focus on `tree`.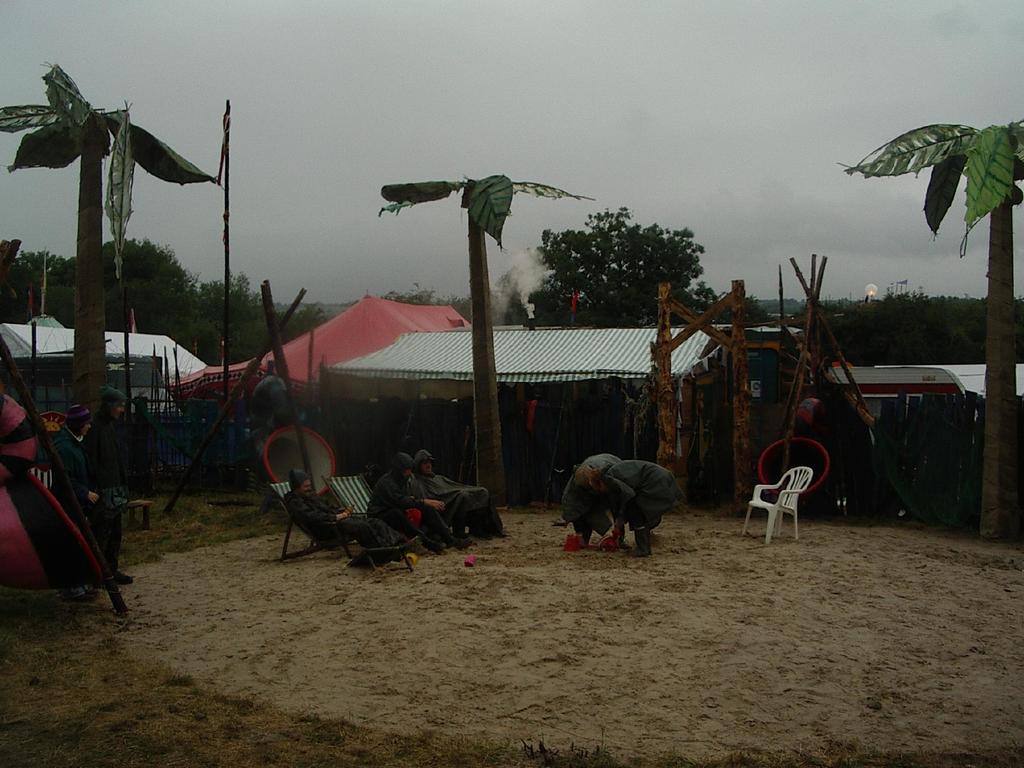
Focused at select_region(710, 291, 768, 322).
